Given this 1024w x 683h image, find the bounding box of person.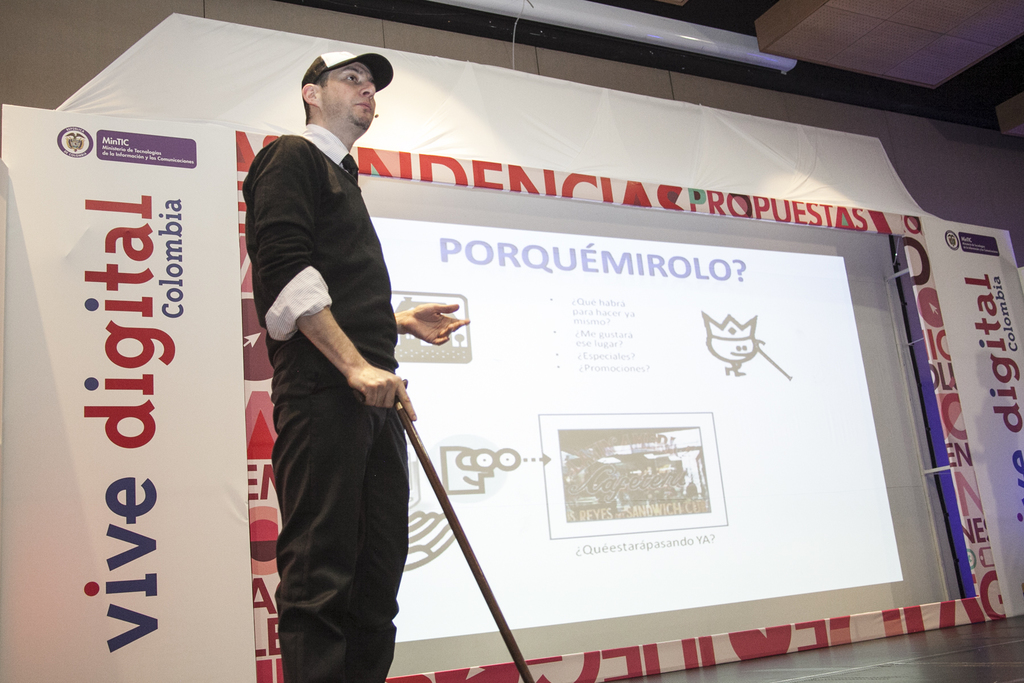
x1=243 y1=50 x2=469 y2=682.
